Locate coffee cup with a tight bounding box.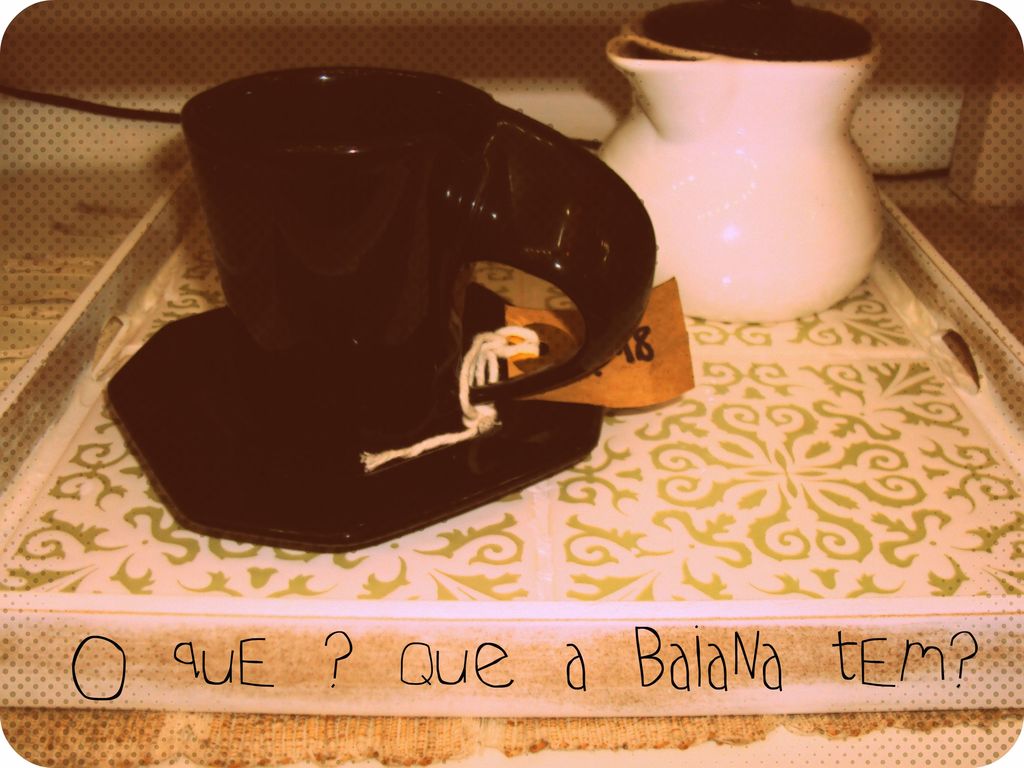
174, 67, 652, 451.
